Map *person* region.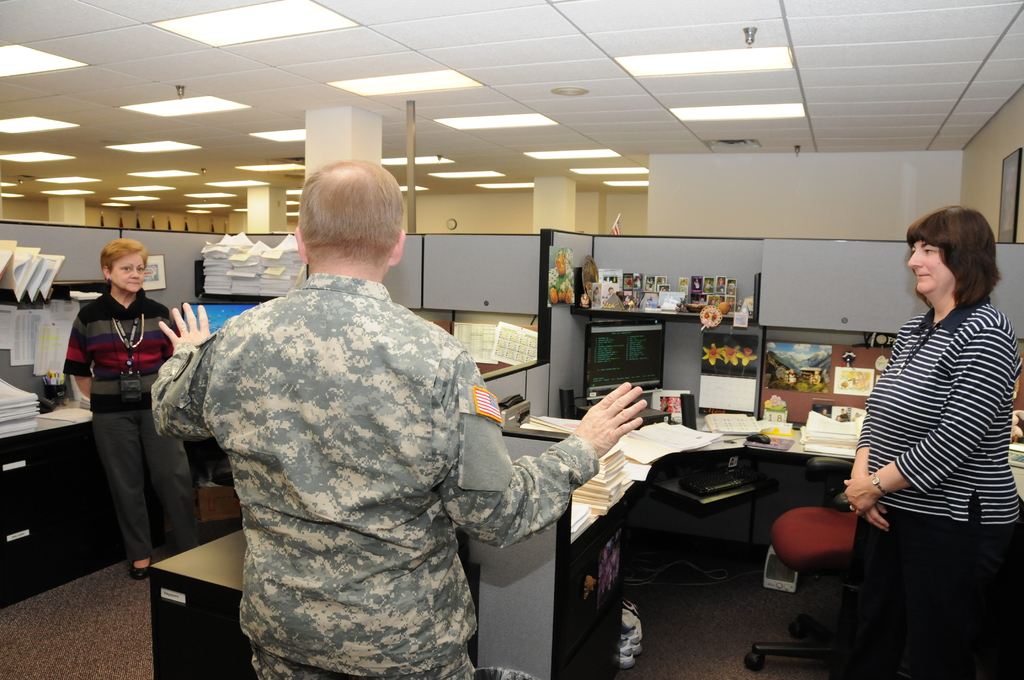
Mapped to <bbox>810, 369, 820, 384</bbox>.
